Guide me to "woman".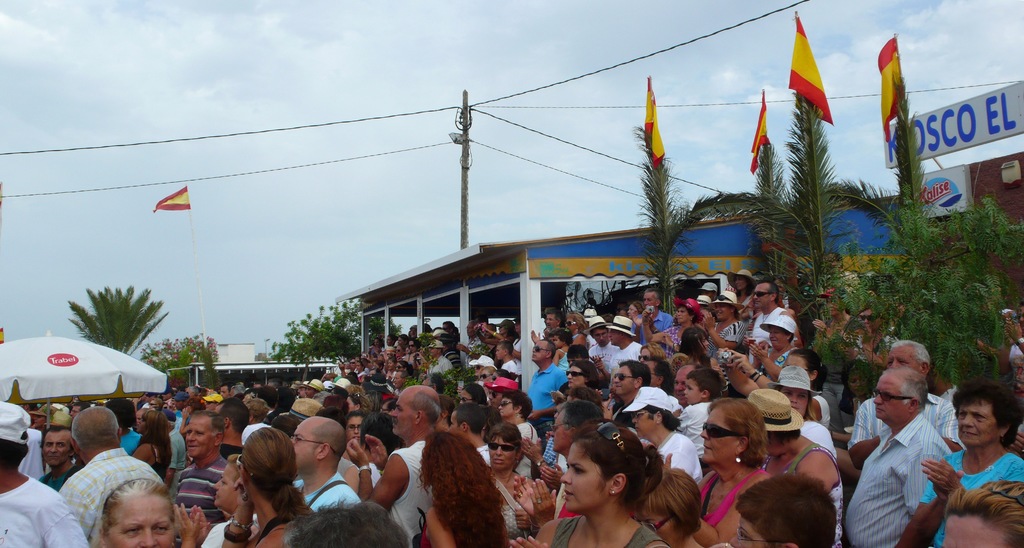
Guidance: locate(695, 396, 776, 544).
